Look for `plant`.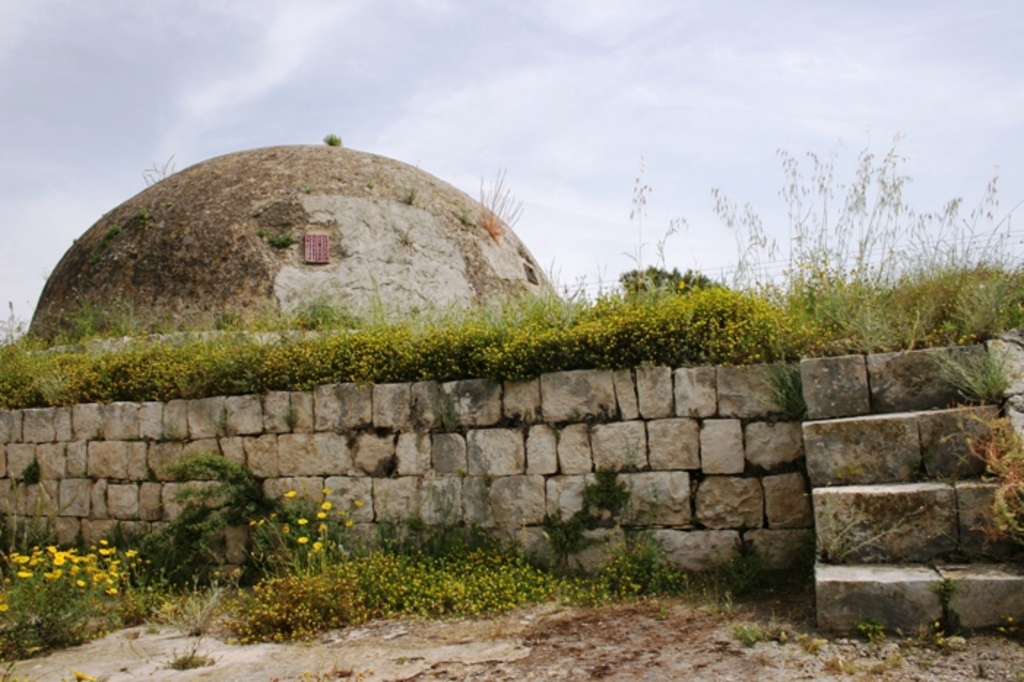
Found: 261:234:288:247.
